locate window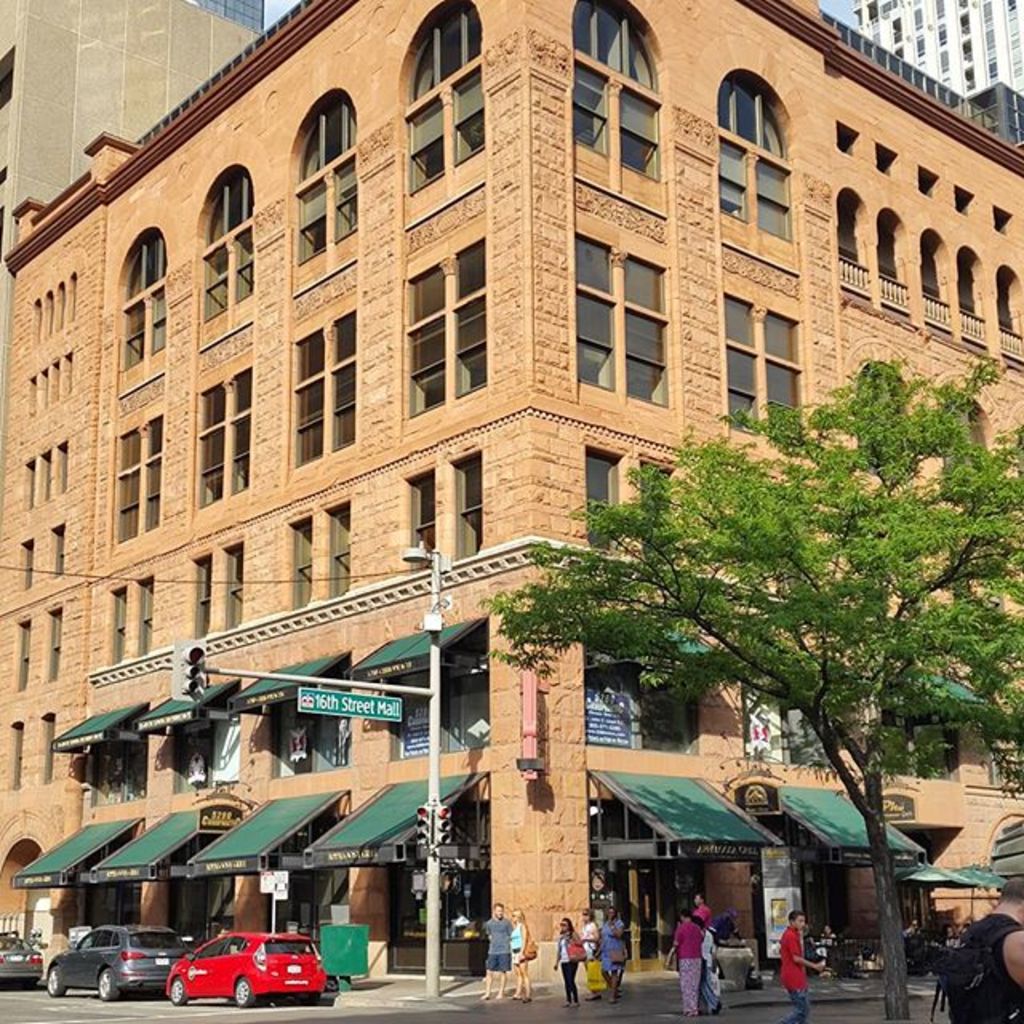
{"x1": 114, "y1": 430, "x2": 138, "y2": 544}
